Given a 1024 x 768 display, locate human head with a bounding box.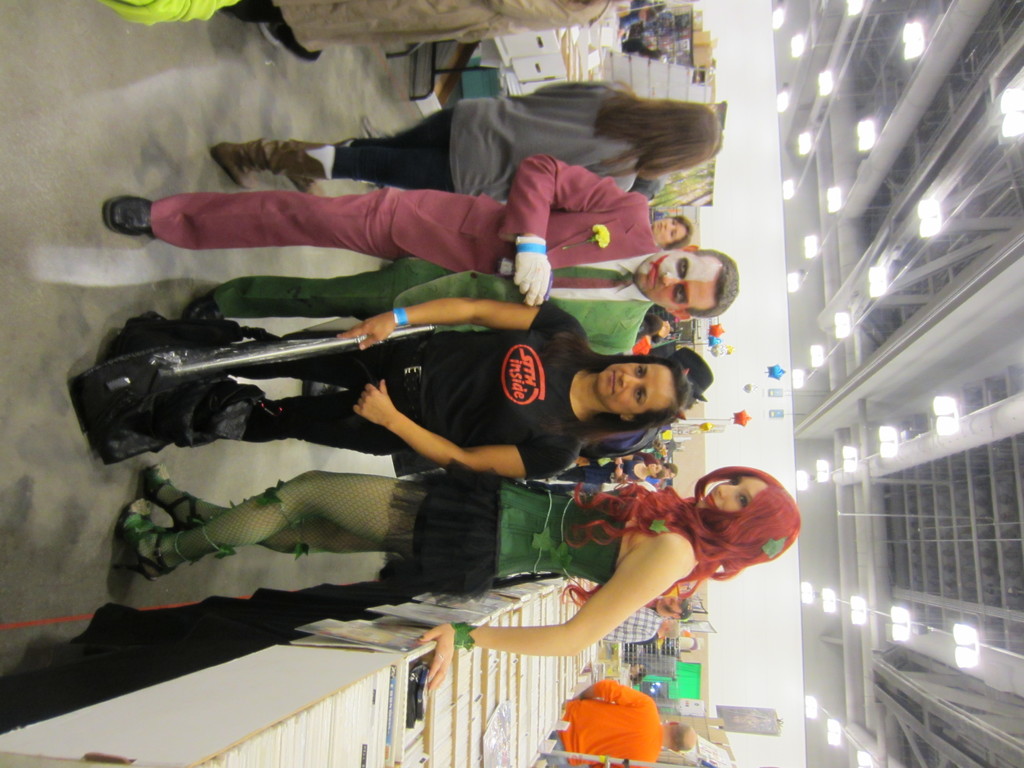
Located: (652,213,692,252).
